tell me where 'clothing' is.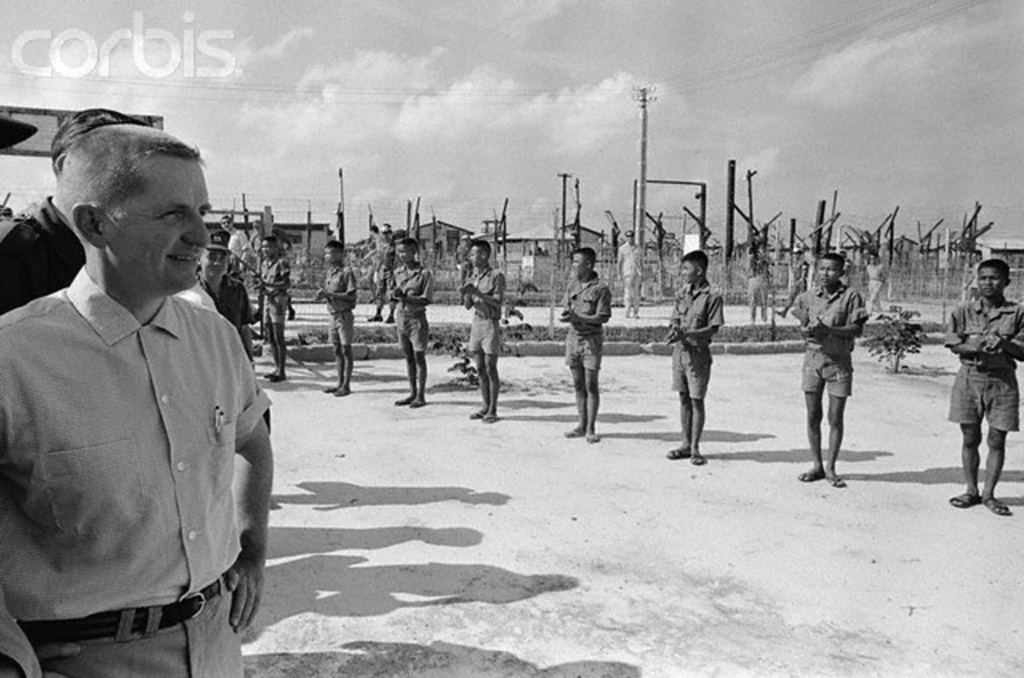
'clothing' is at x1=667, y1=279, x2=728, y2=402.
